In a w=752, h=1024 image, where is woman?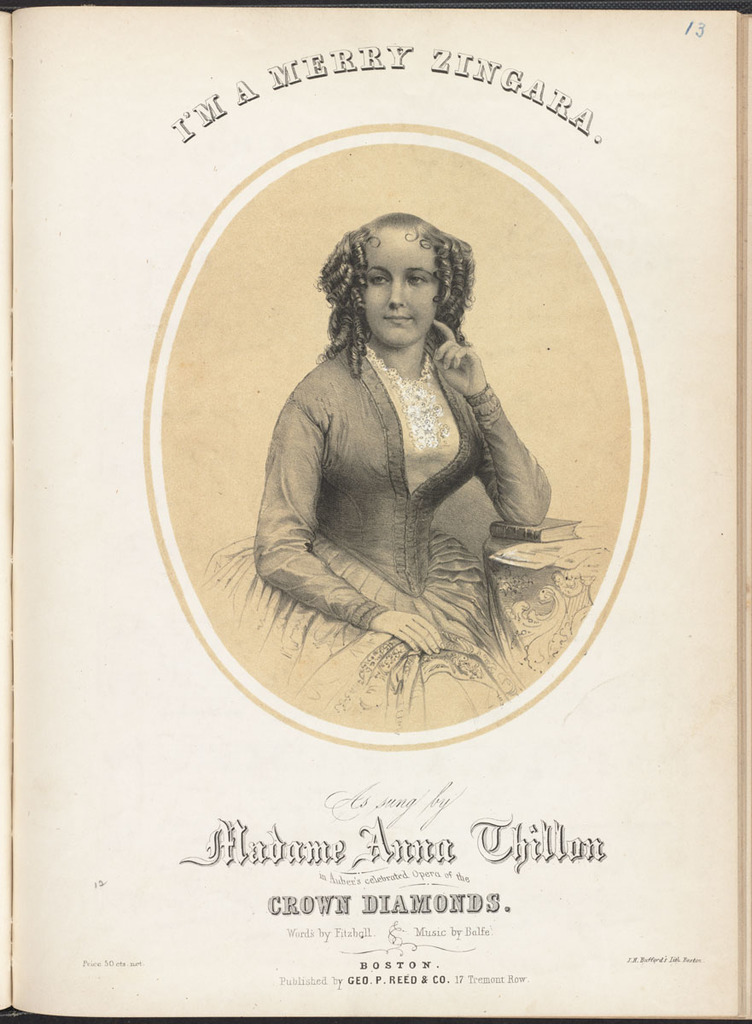
{"left": 216, "top": 142, "right": 616, "bottom": 747}.
